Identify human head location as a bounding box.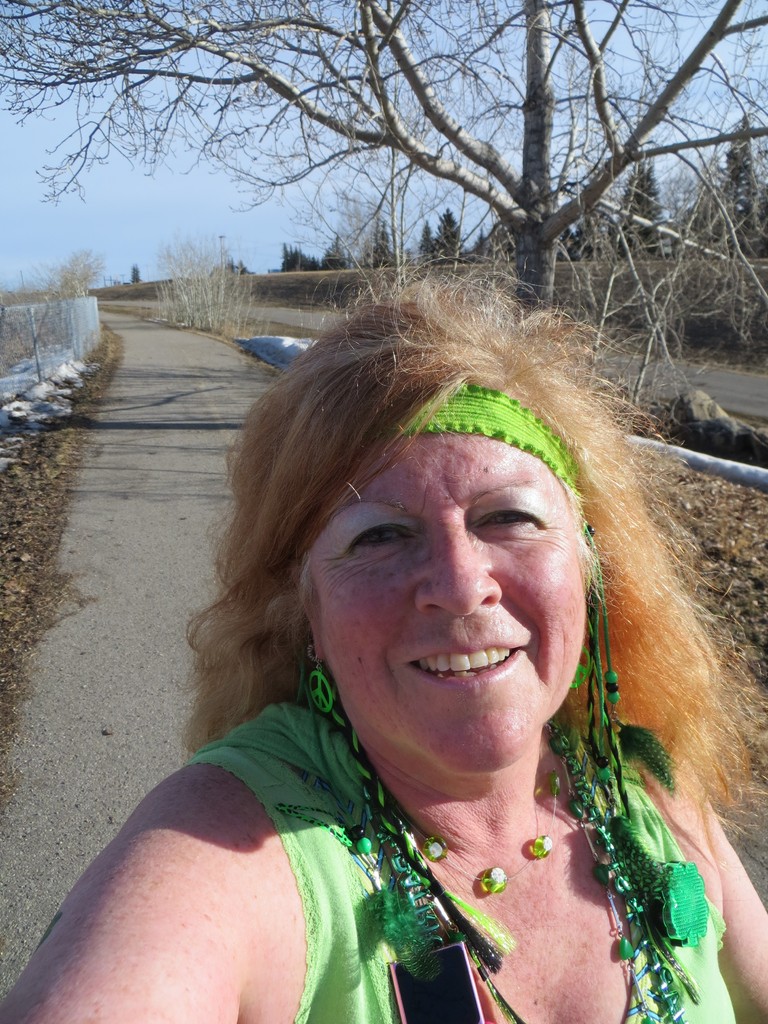
crop(252, 270, 649, 736).
